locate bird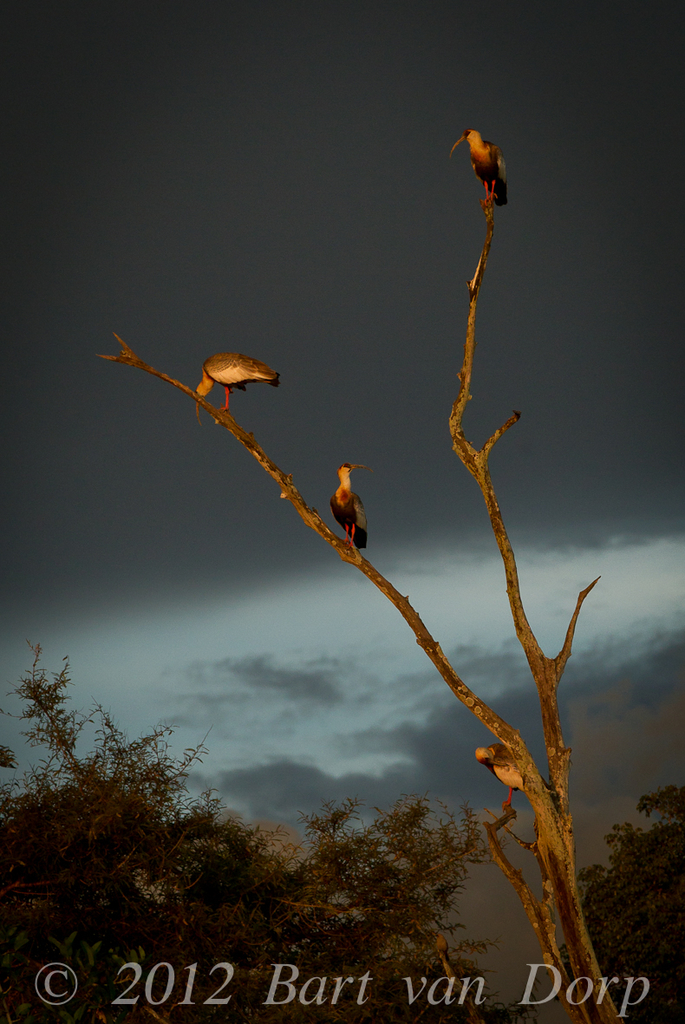
region(168, 345, 288, 399)
